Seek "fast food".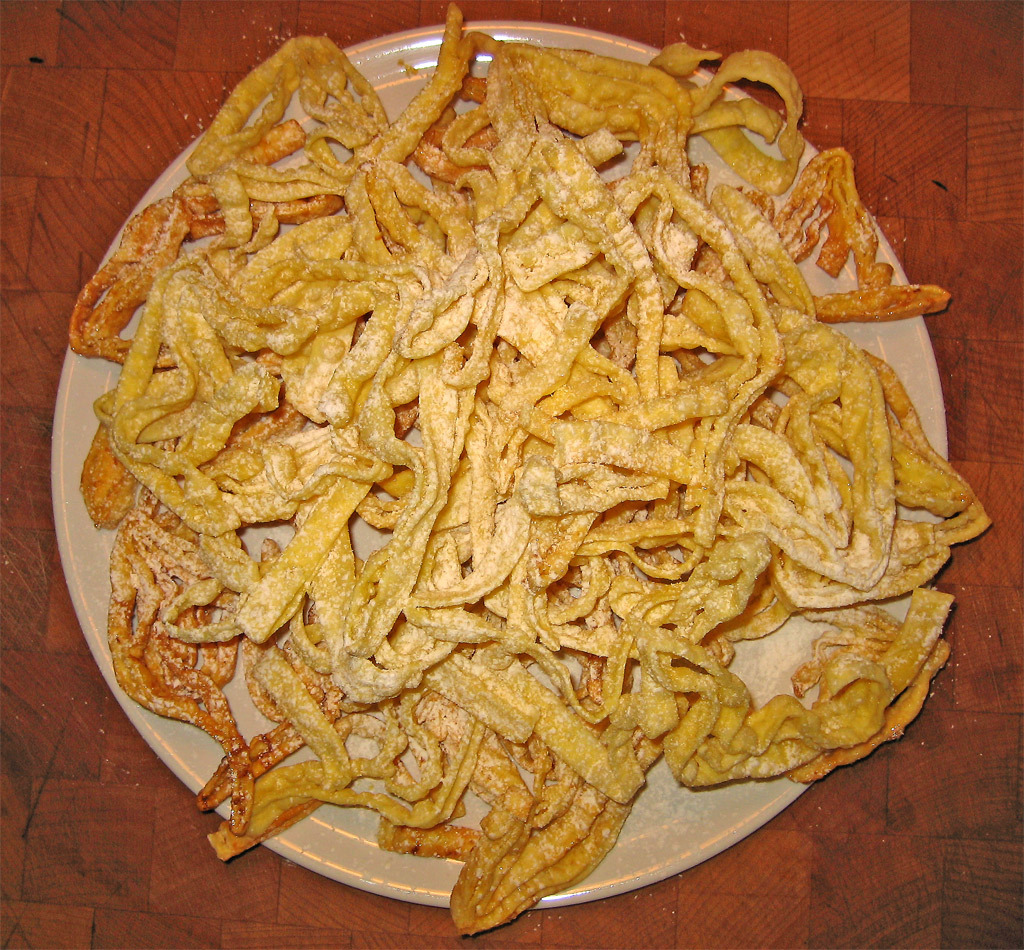
74:97:1020:864.
